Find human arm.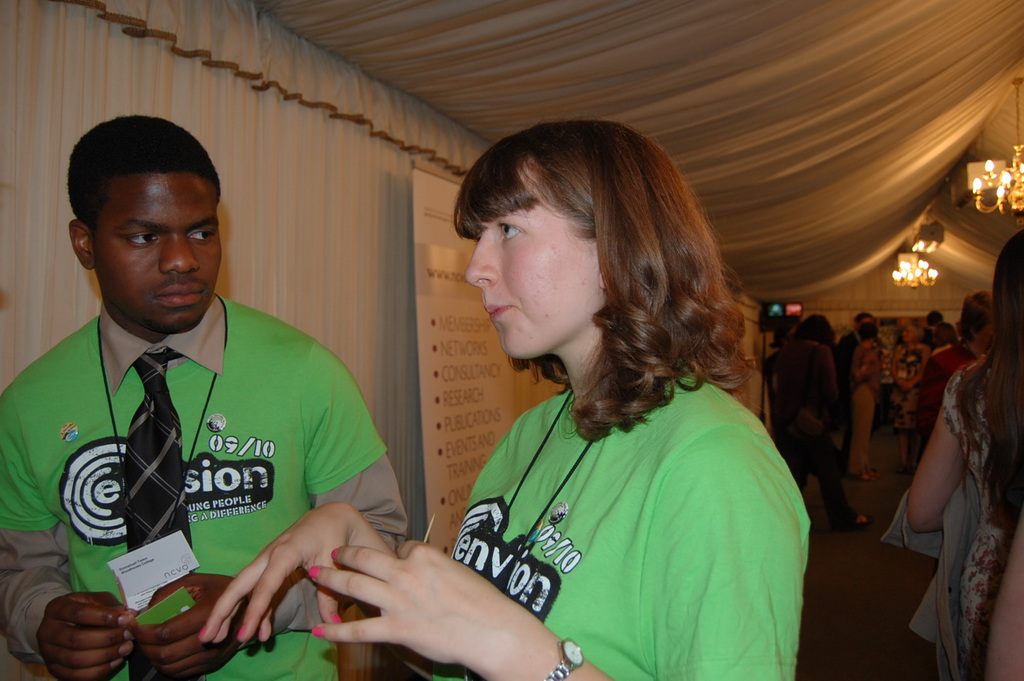
select_region(308, 426, 810, 680).
